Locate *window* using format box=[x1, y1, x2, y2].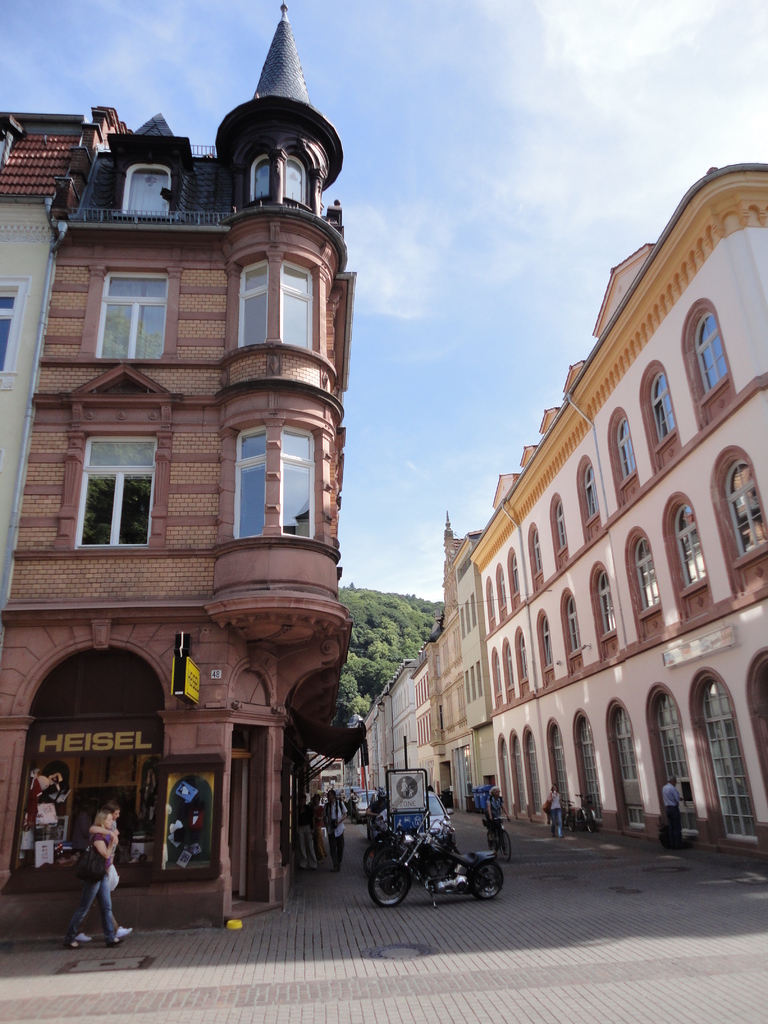
box=[531, 524, 546, 578].
